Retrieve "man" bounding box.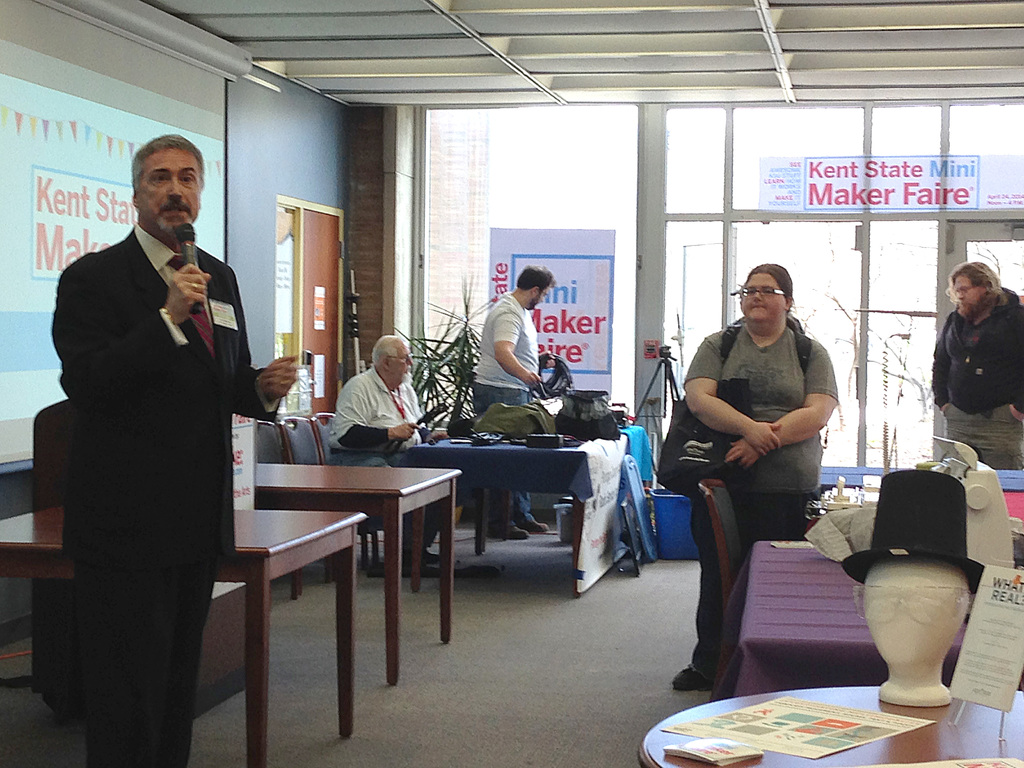
Bounding box: <box>324,331,451,583</box>.
